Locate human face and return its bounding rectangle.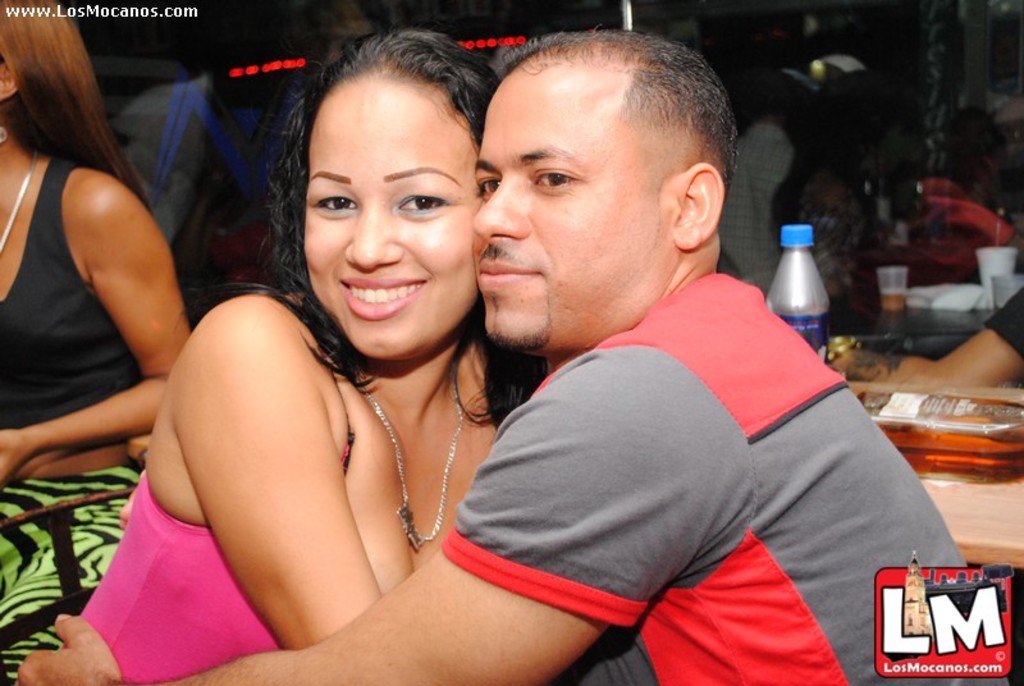
BBox(475, 78, 669, 363).
